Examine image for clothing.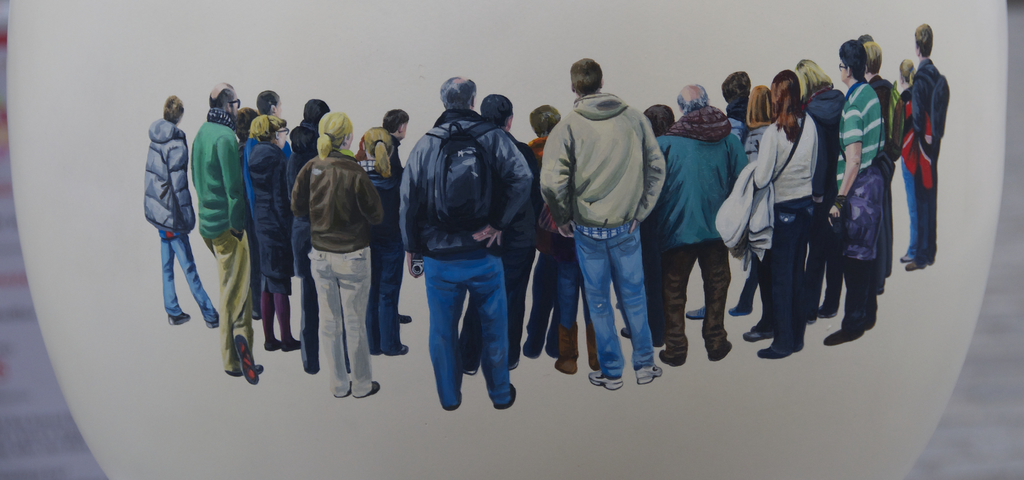
Examination result: region(801, 76, 892, 354).
